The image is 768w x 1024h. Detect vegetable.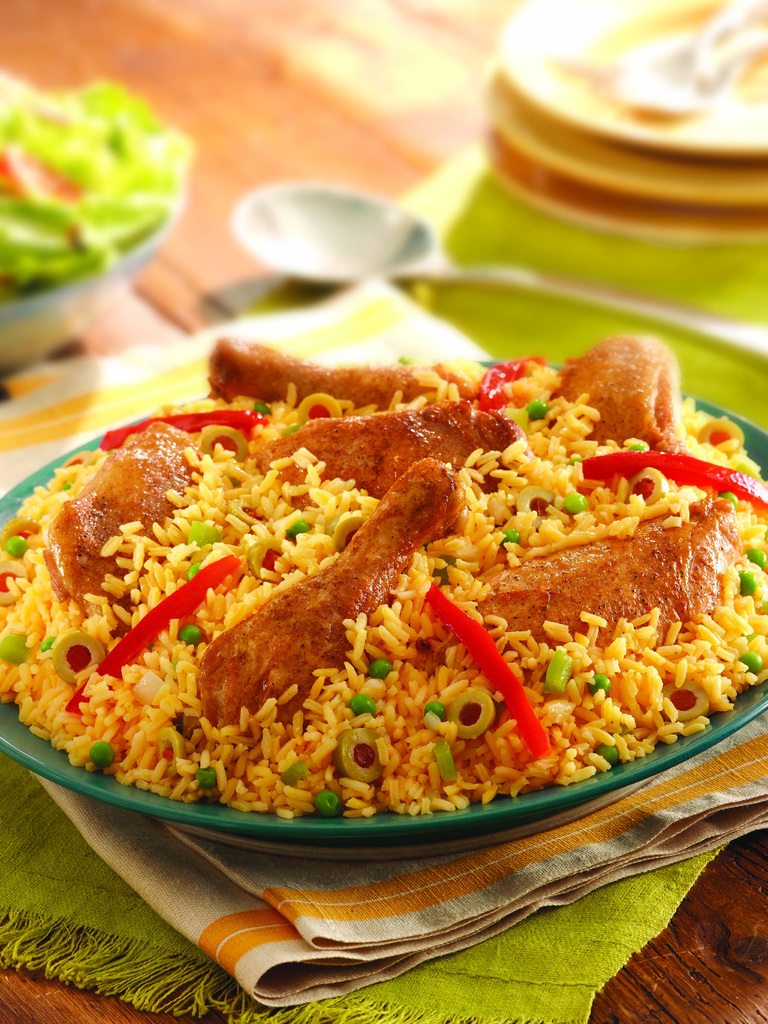
Detection: box=[426, 584, 549, 755].
